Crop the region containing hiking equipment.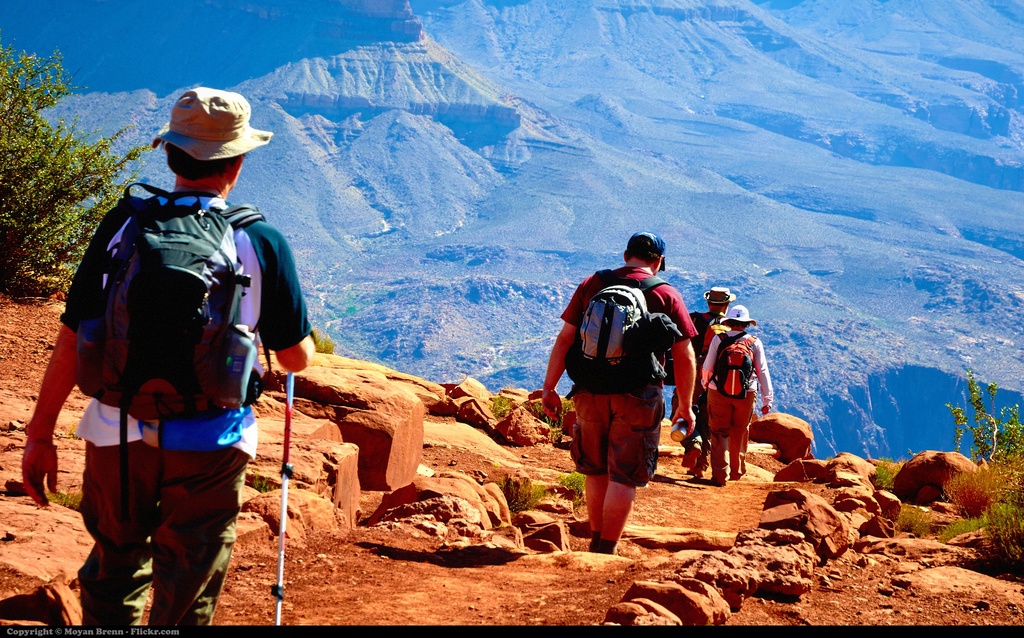
Crop region: bbox=(566, 268, 680, 397).
